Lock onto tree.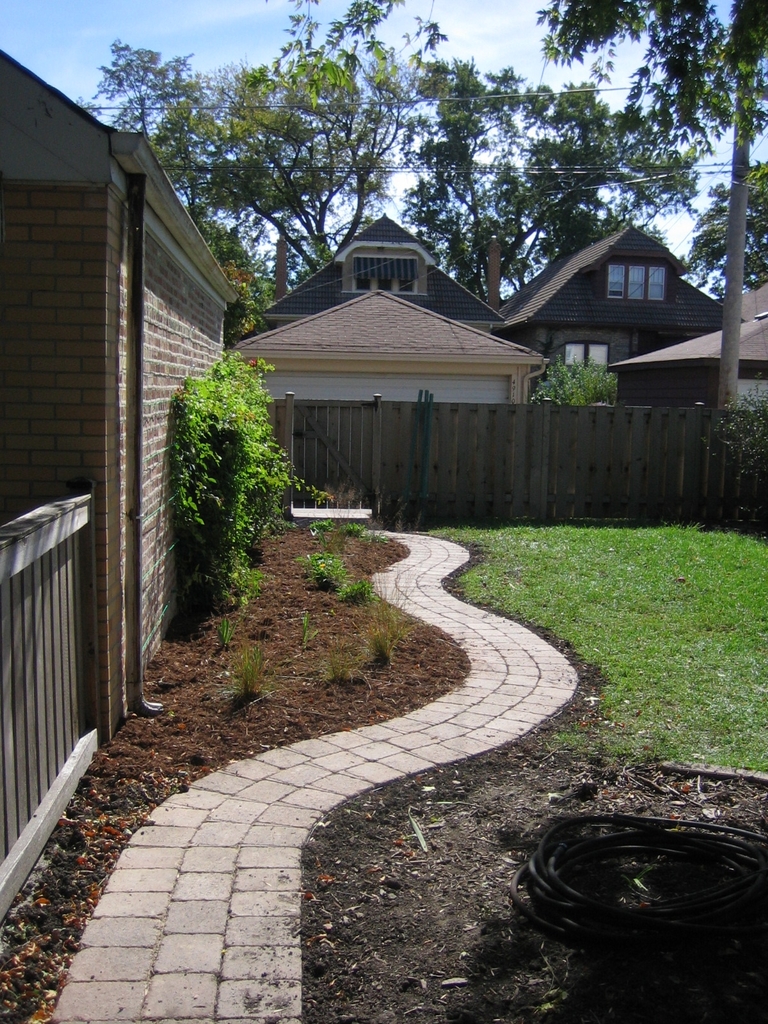
Locked: [x1=138, y1=0, x2=444, y2=271].
